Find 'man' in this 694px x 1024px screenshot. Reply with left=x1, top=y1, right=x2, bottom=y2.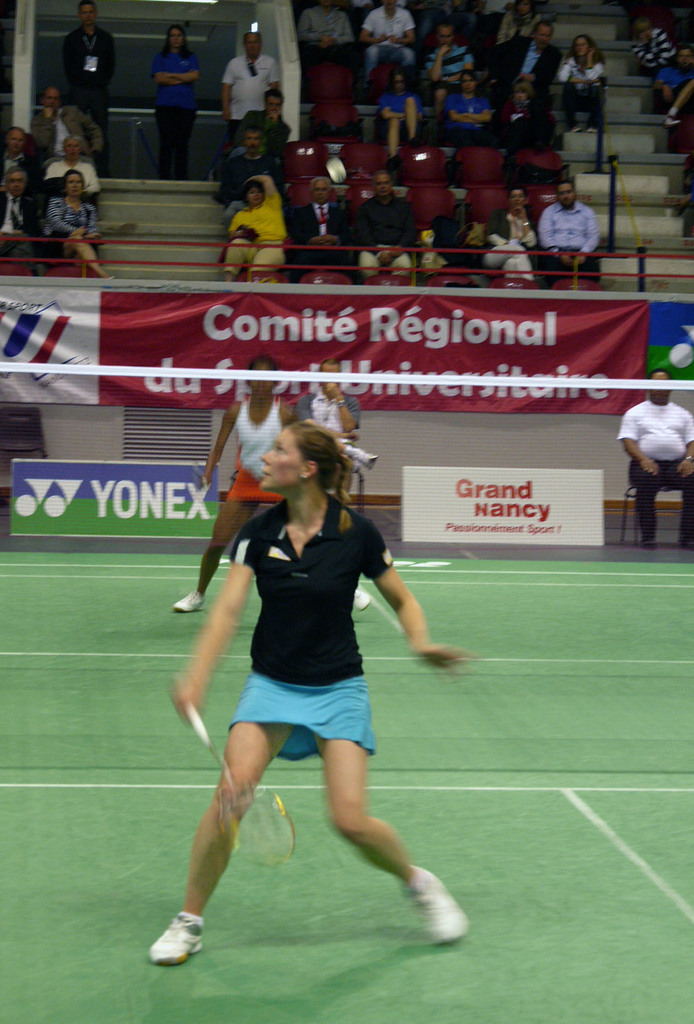
left=495, top=22, right=565, bottom=112.
